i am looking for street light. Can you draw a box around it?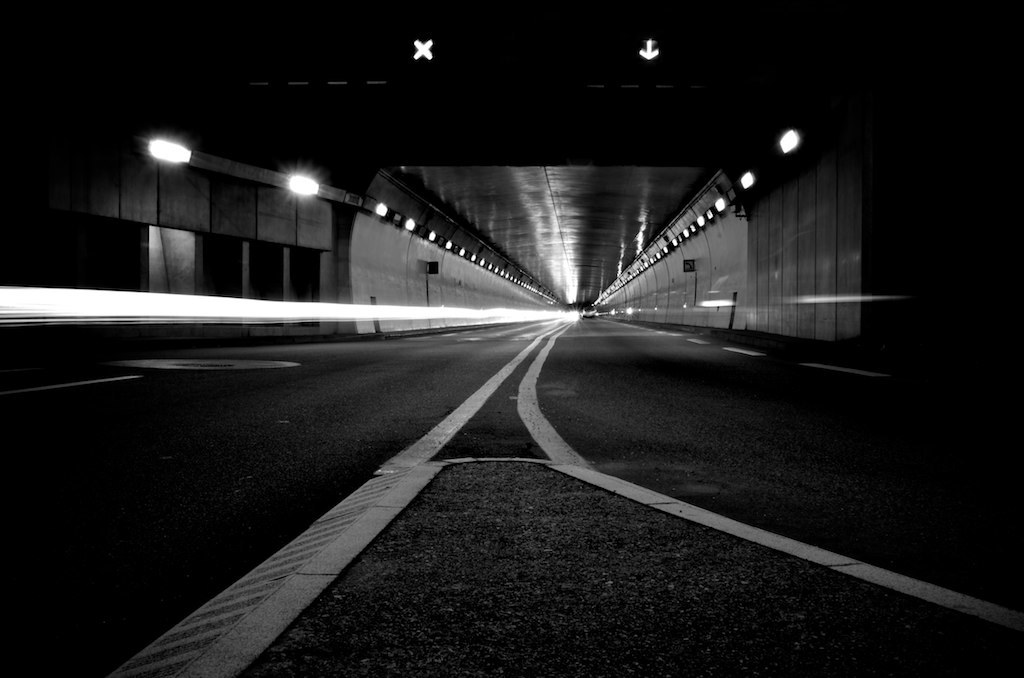
Sure, the bounding box is [690,222,696,235].
